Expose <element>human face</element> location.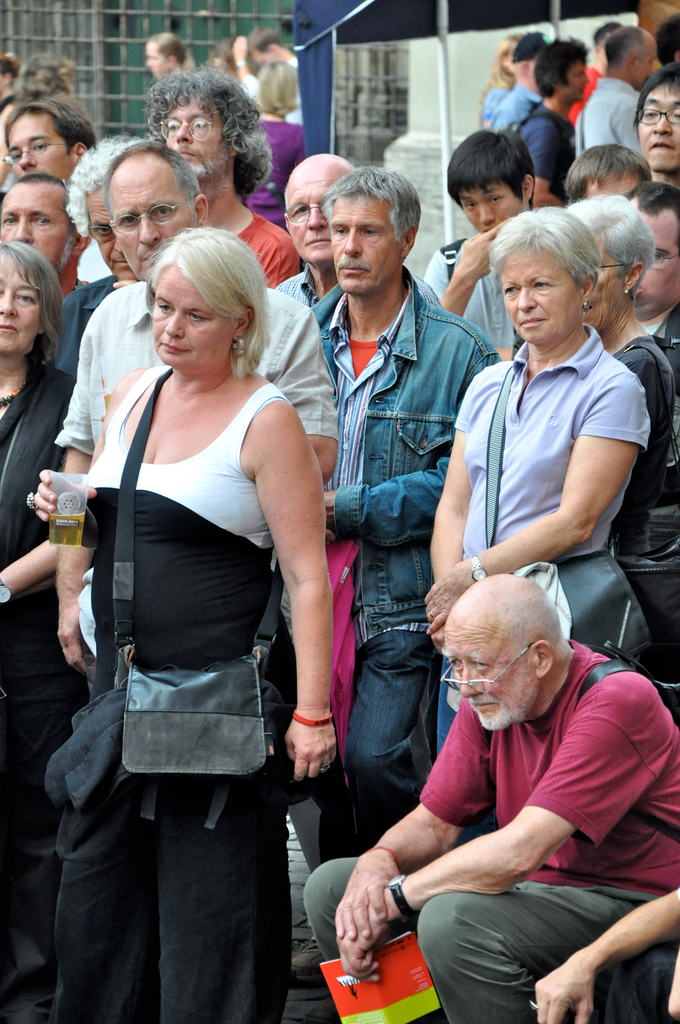
Exposed at 150, 259, 236, 363.
